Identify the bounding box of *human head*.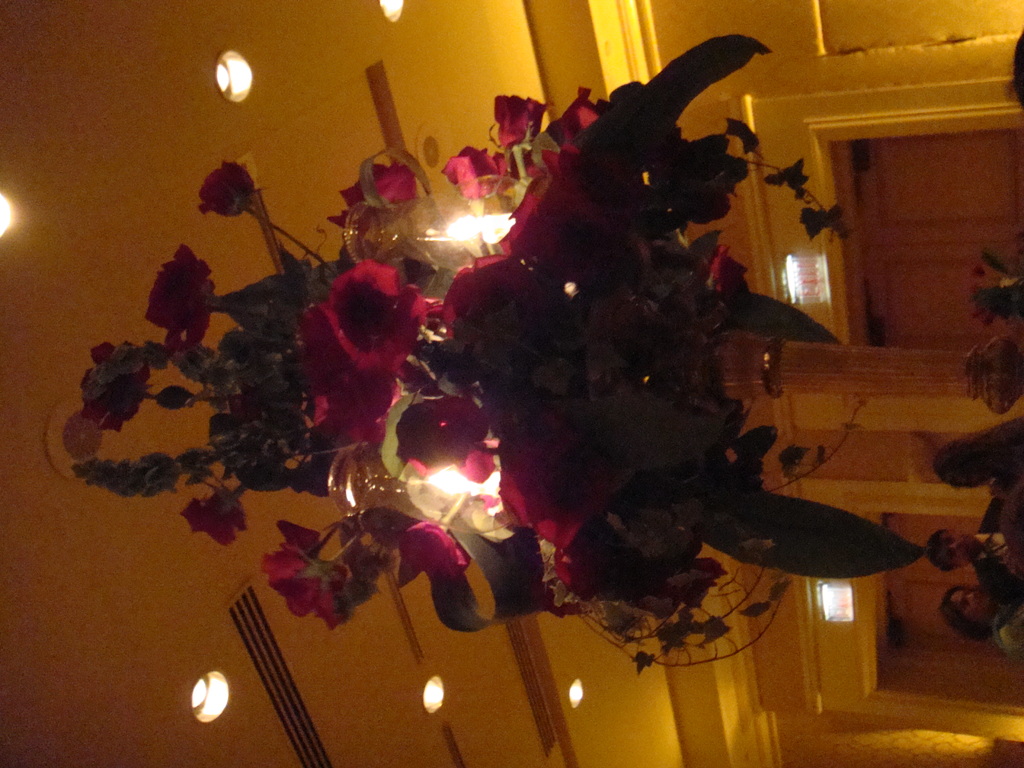
(931, 529, 979, 574).
